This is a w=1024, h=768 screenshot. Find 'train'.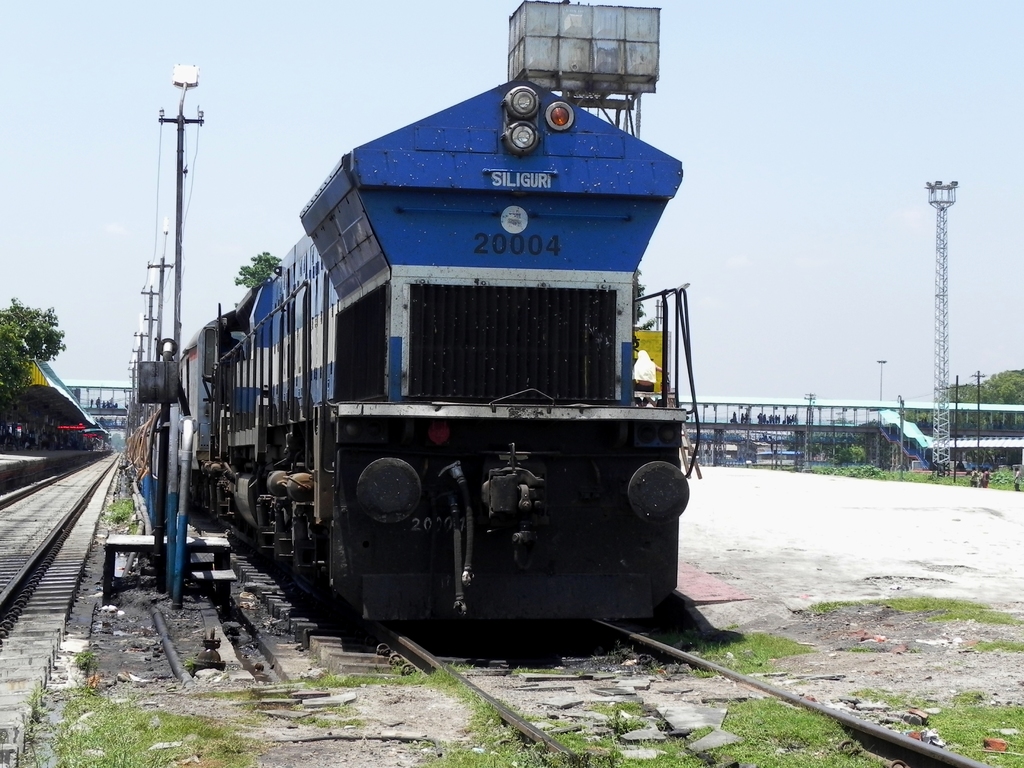
Bounding box: 173,74,705,624.
